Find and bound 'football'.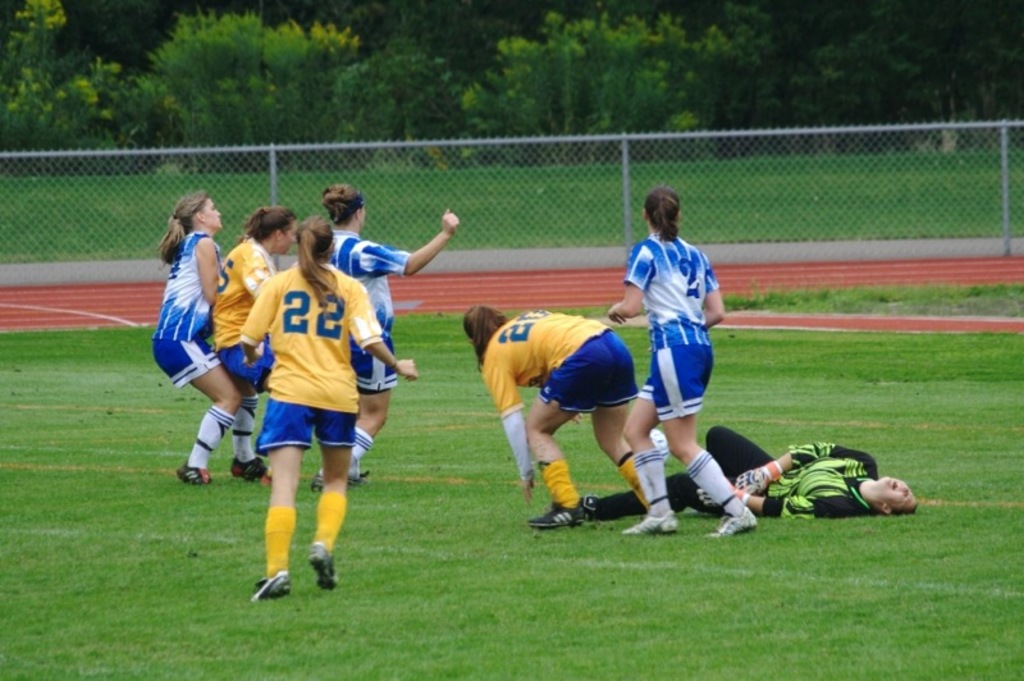
Bound: x1=649, y1=428, x2=667, y2=461.
